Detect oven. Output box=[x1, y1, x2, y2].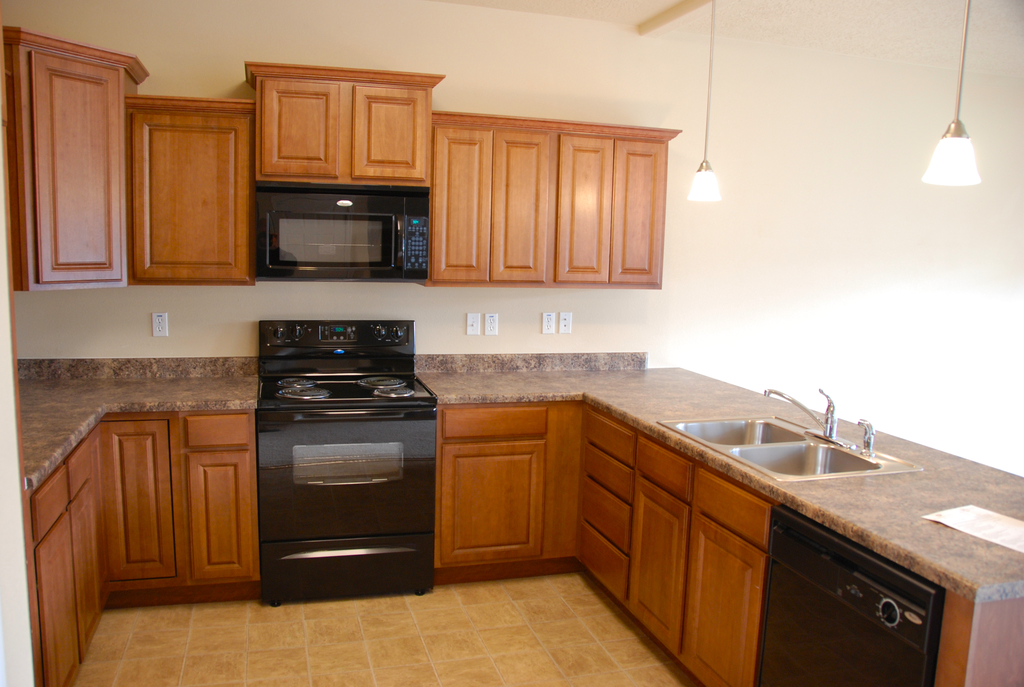
box=[260, 410, 438, 605].
